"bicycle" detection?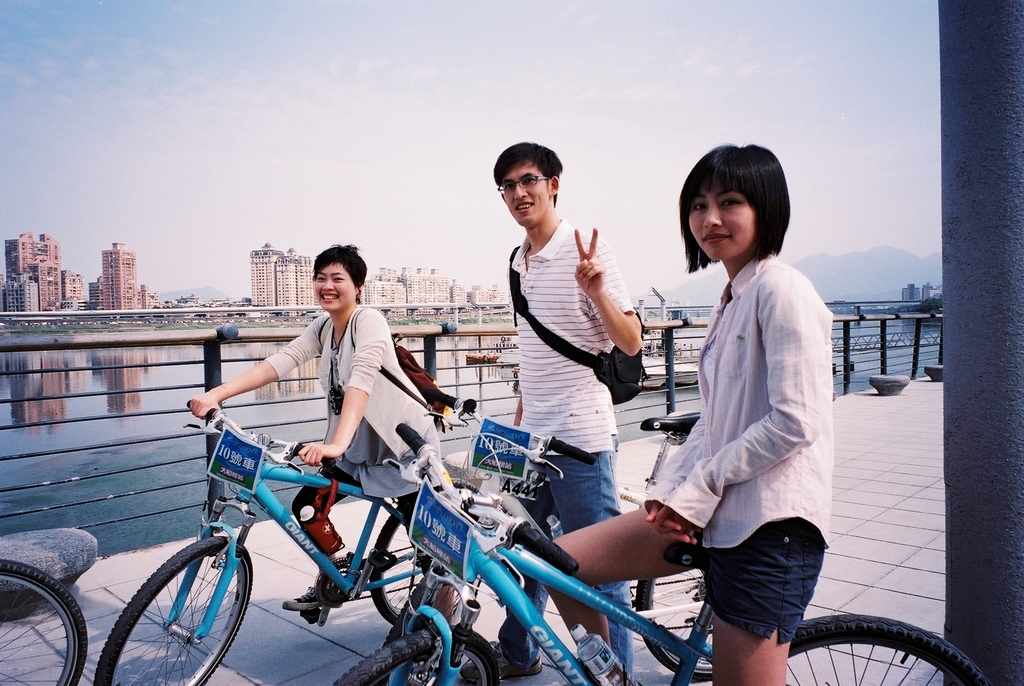
locate(91, 382, 529, 685)
